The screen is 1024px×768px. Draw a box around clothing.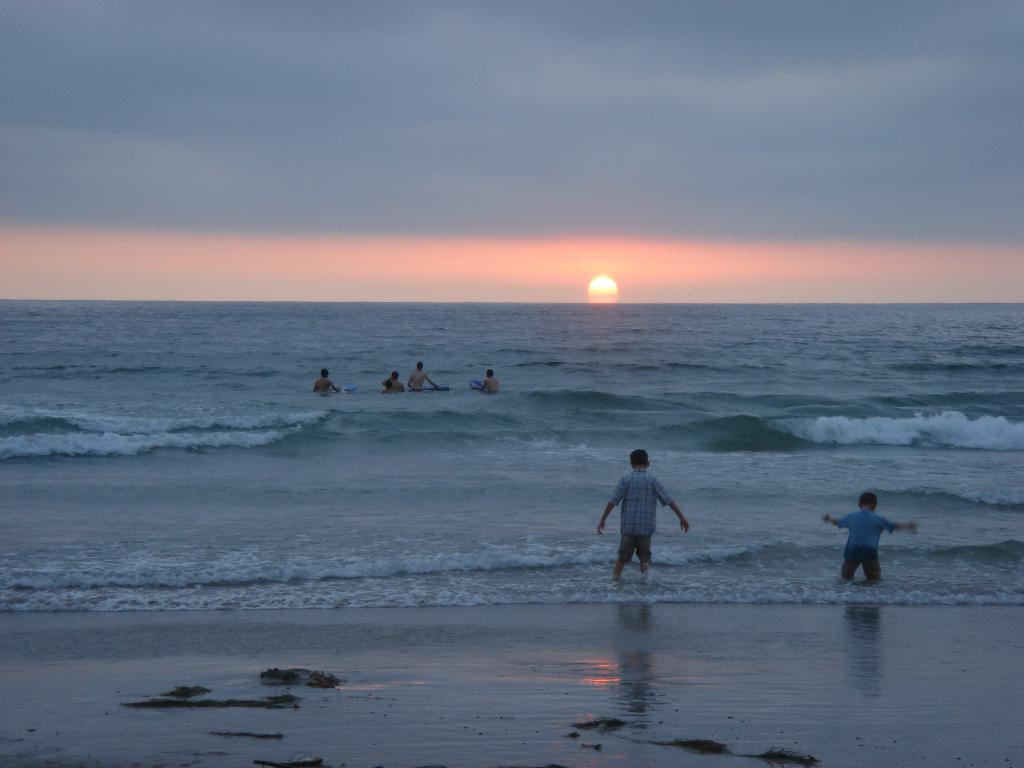
crop(835, 509, 897, 580).
